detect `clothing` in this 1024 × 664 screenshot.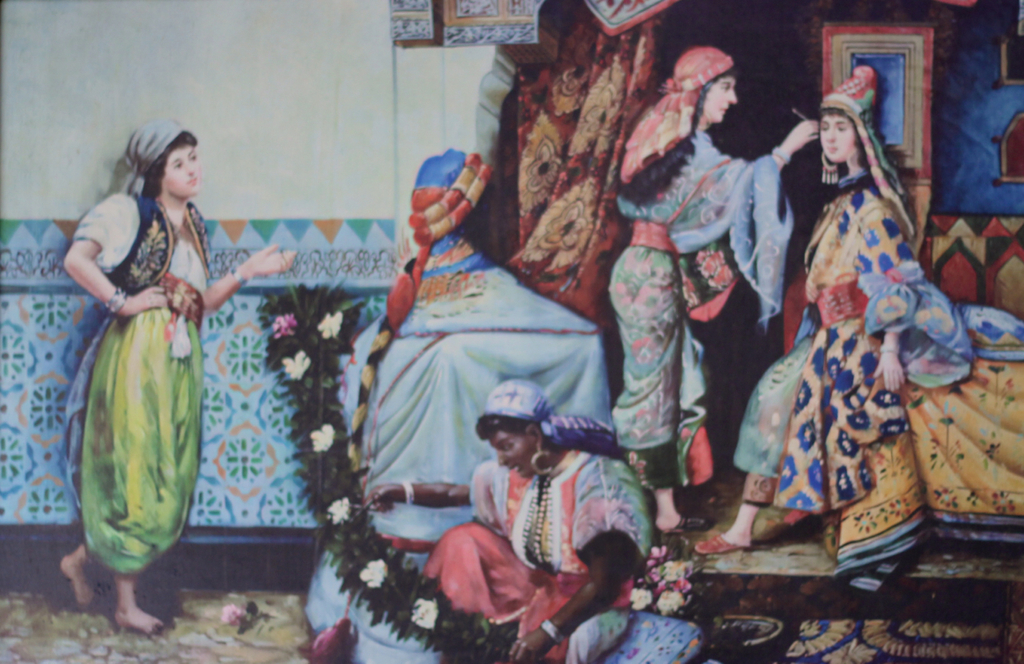
Detection: bbox=(406, 373, 703, 663).
